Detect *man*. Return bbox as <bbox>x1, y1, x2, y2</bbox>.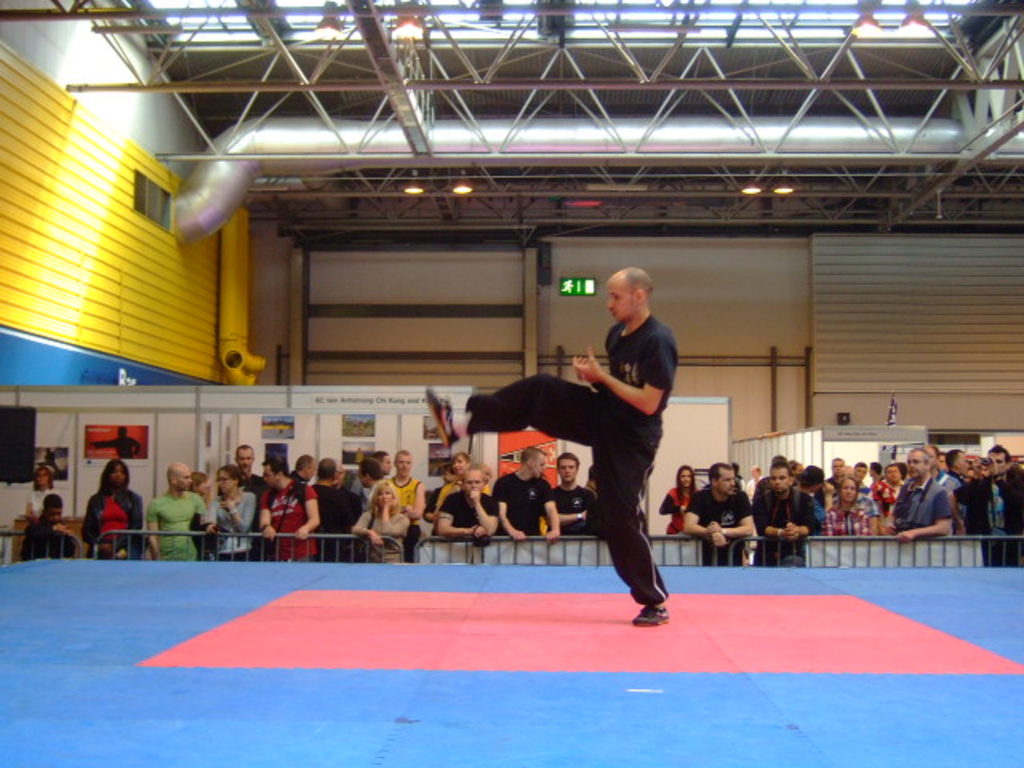
<bbox>546, 453, 602, 541</bbox>.
